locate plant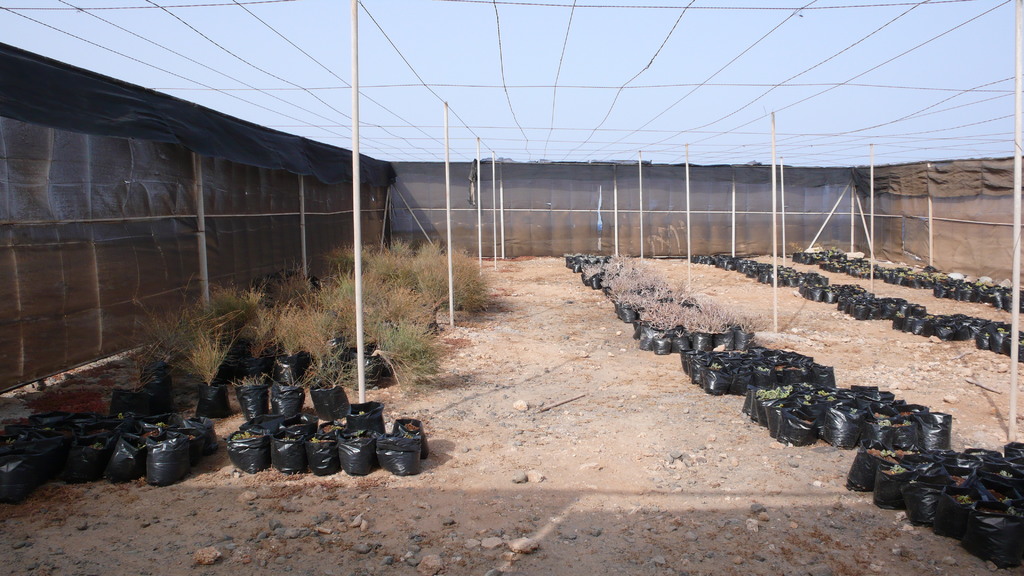
273:296:323:358
